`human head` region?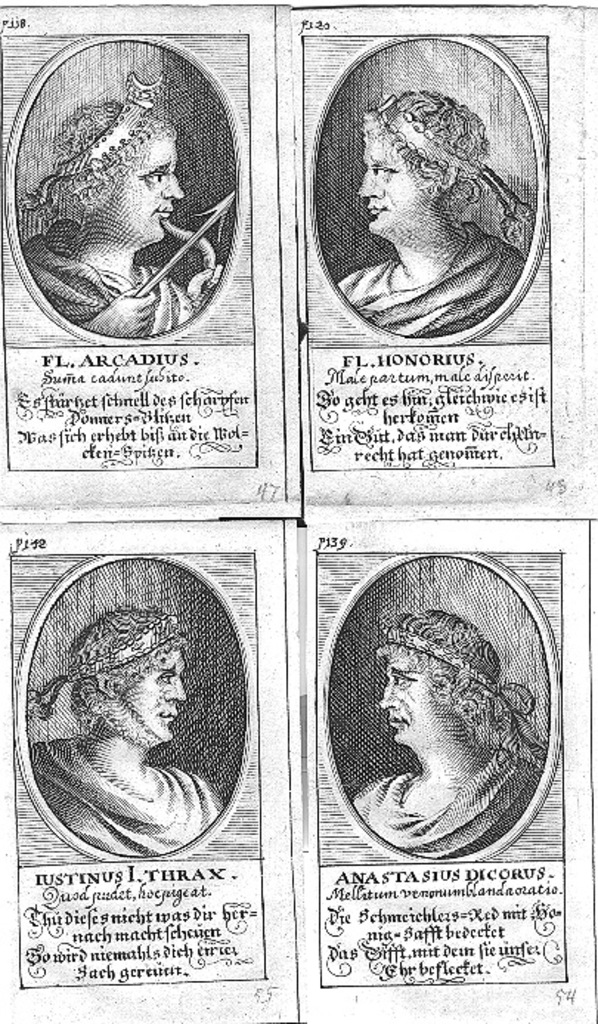
bbox=(63, 610, 188, 746)
